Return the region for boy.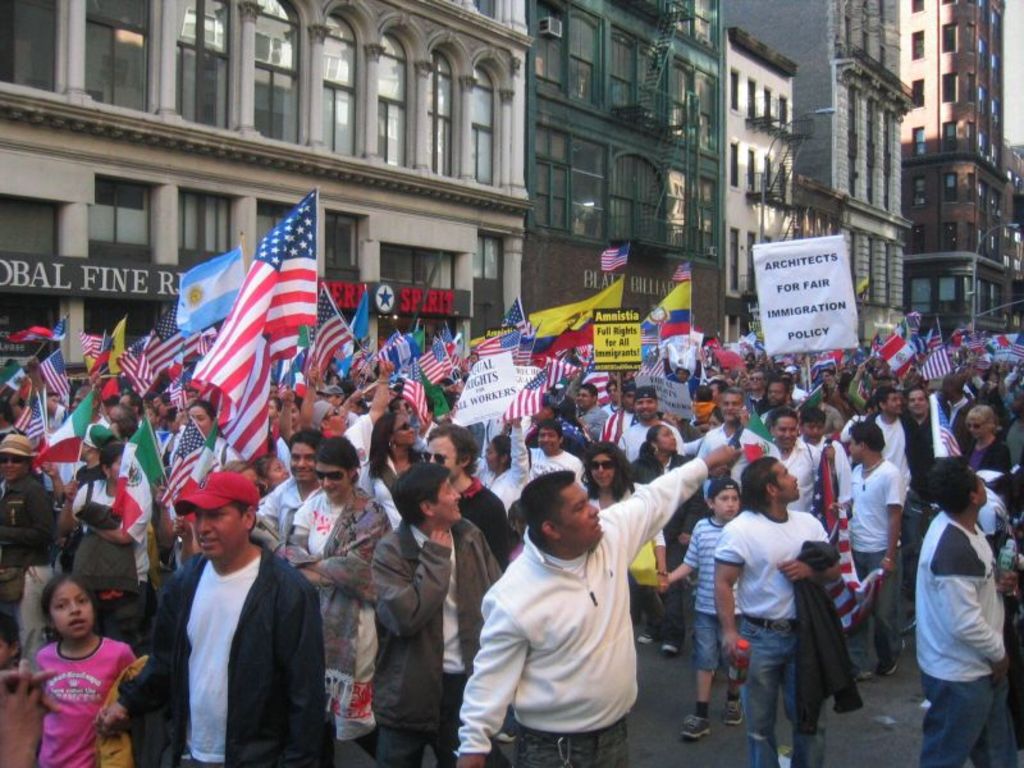
(left=0, top=614, right=19, bottom=678).
